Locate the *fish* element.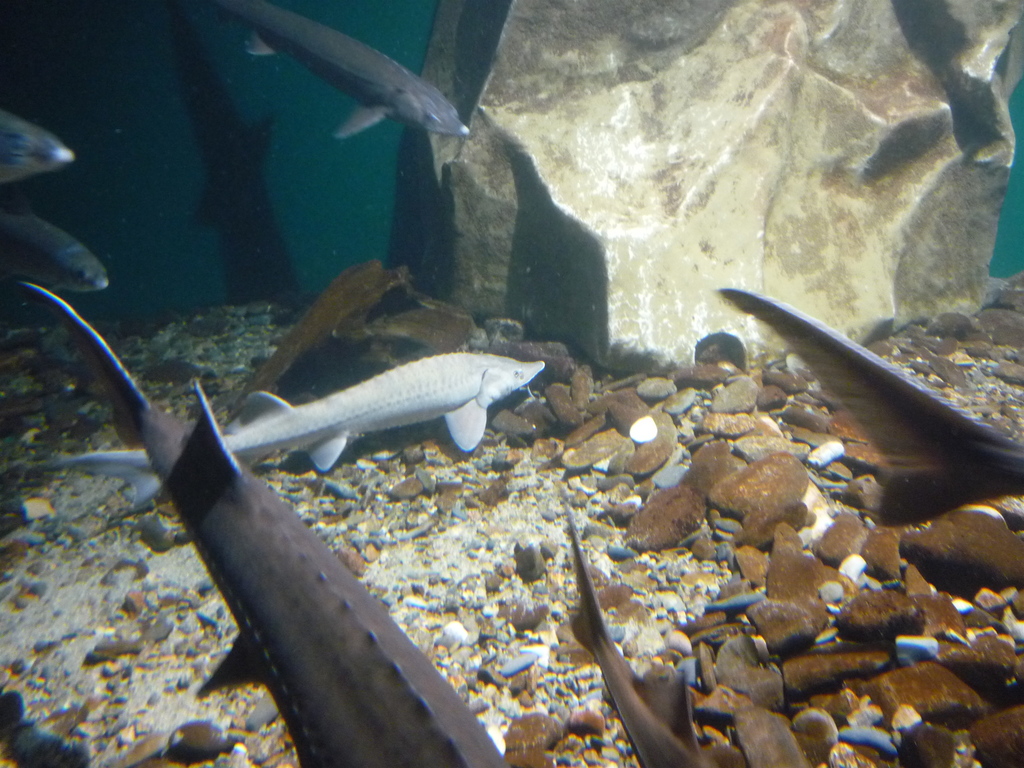
Element bbox: 0 104 79 192.
